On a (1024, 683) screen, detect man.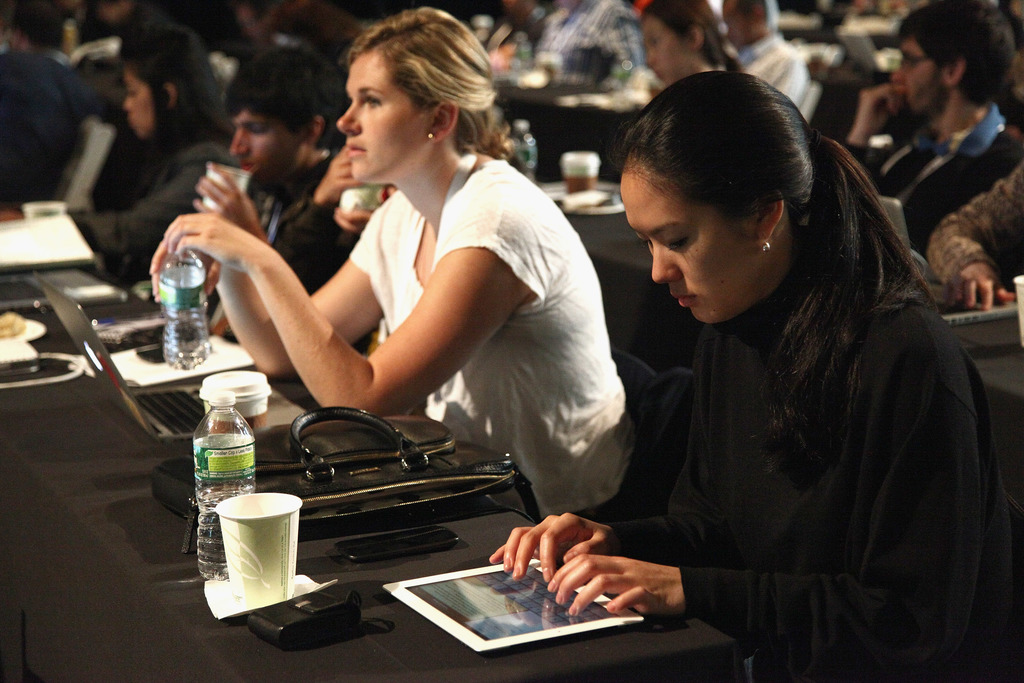
x1=157 y1=42 x2=391 y2=345.
